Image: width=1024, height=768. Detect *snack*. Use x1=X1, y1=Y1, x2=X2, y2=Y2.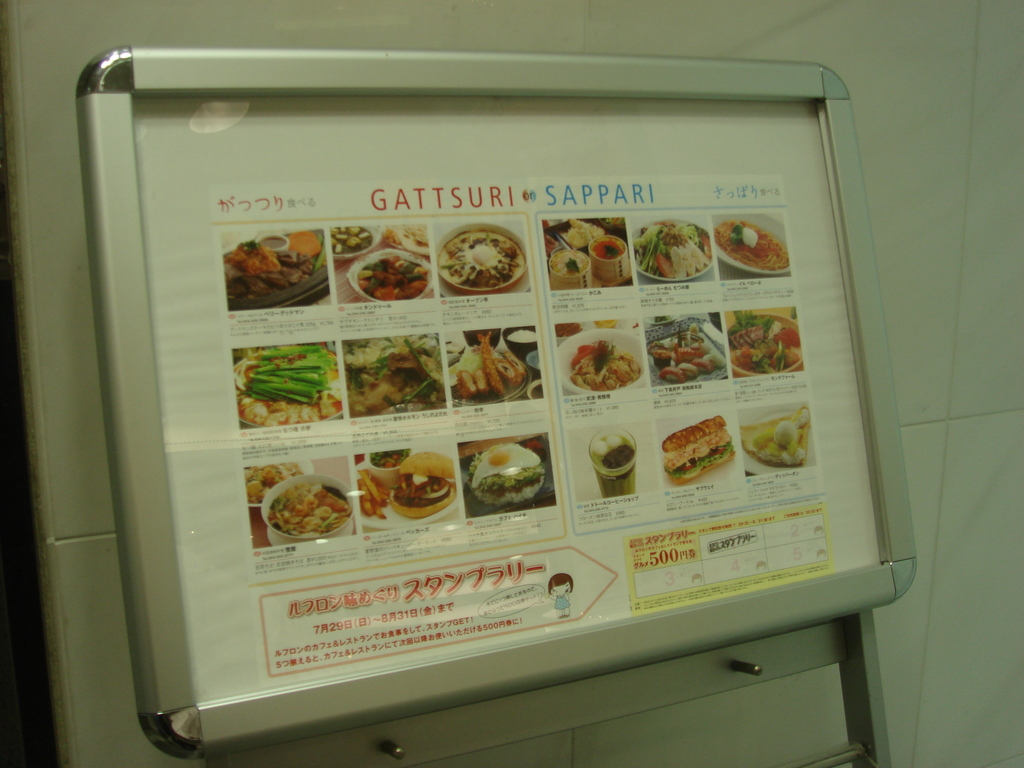
x1=388, y1=454, x2=458, y2=520.
